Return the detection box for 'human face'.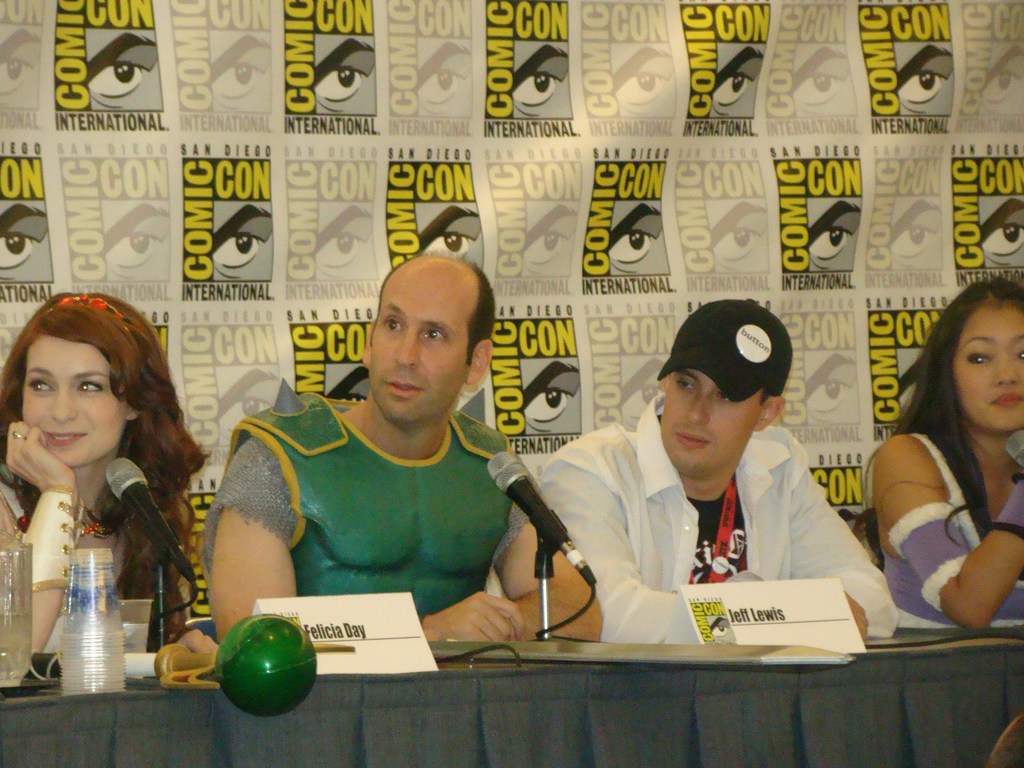
rect(710, 199, 772, 270).
